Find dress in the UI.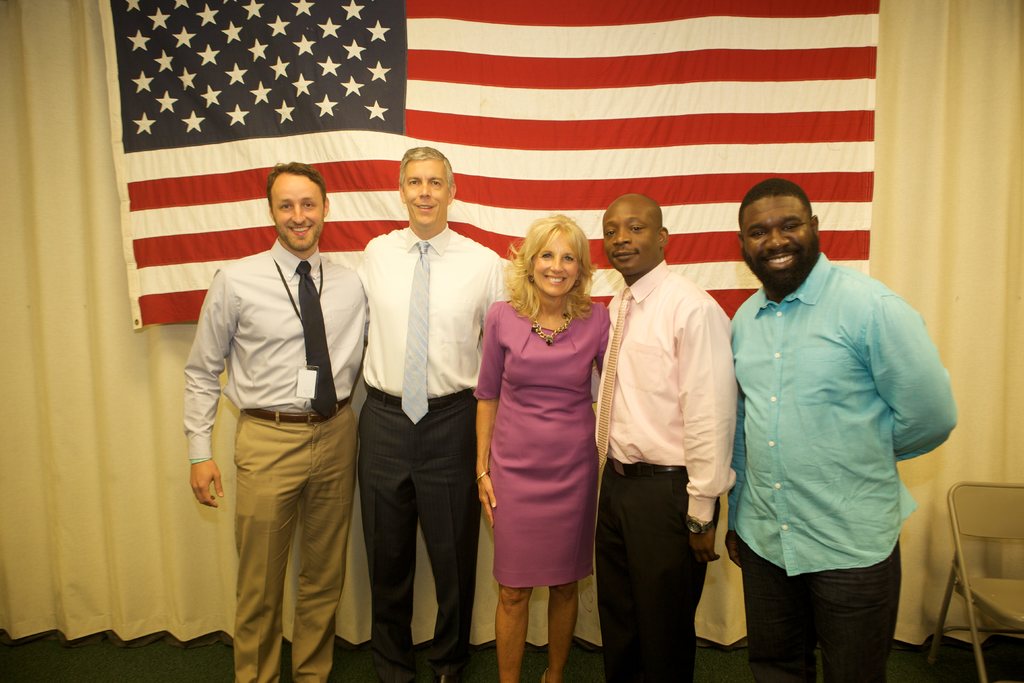
UI element at 481,279,607,612.
